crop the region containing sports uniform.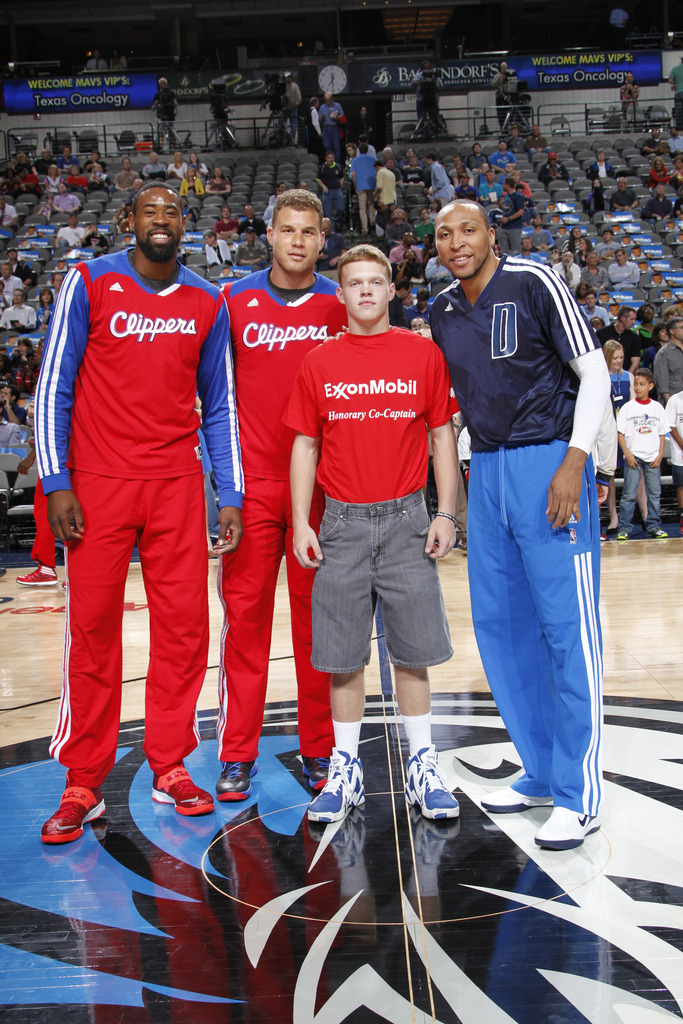
Crop region: (x1=427, y1=255, x2=609, y2=851).
